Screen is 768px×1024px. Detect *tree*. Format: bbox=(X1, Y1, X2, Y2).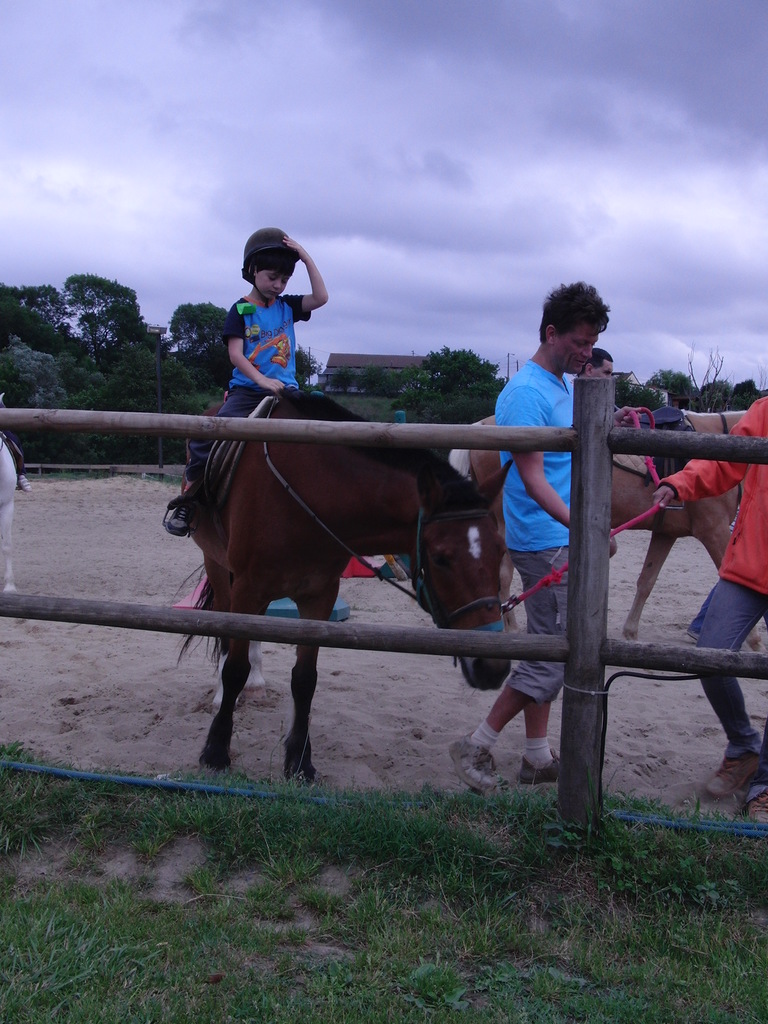
bbox=(298, 340, 319, 393).
